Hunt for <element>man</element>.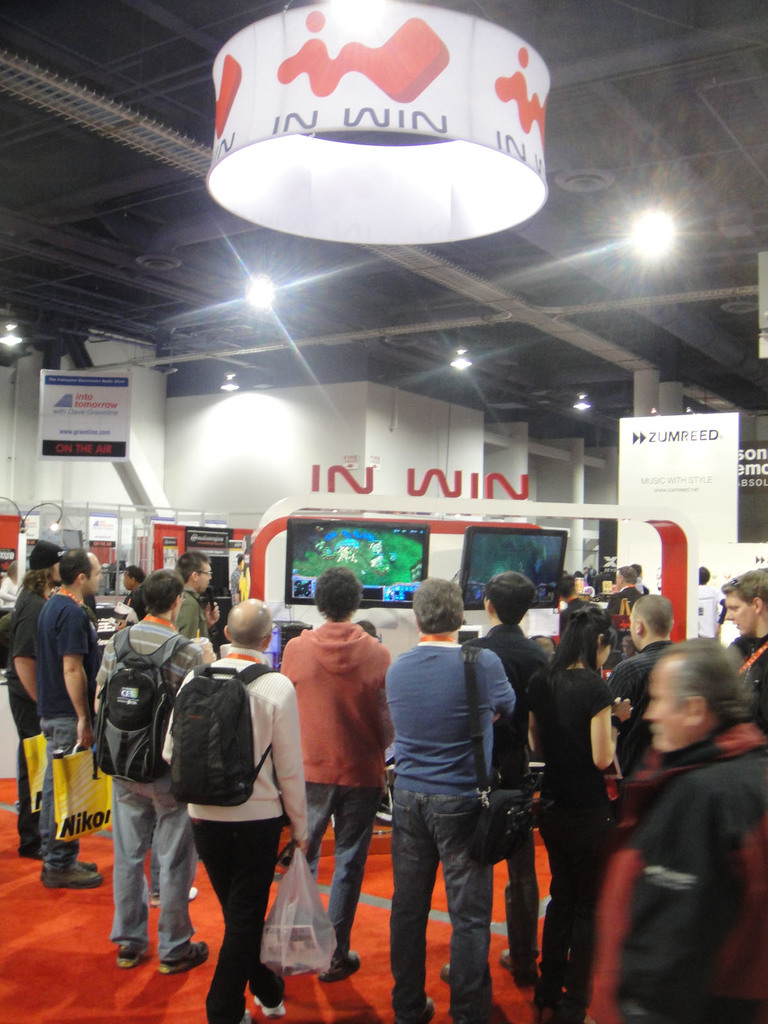
Hunted down at bbox=[164, 596, 310, 1023].
